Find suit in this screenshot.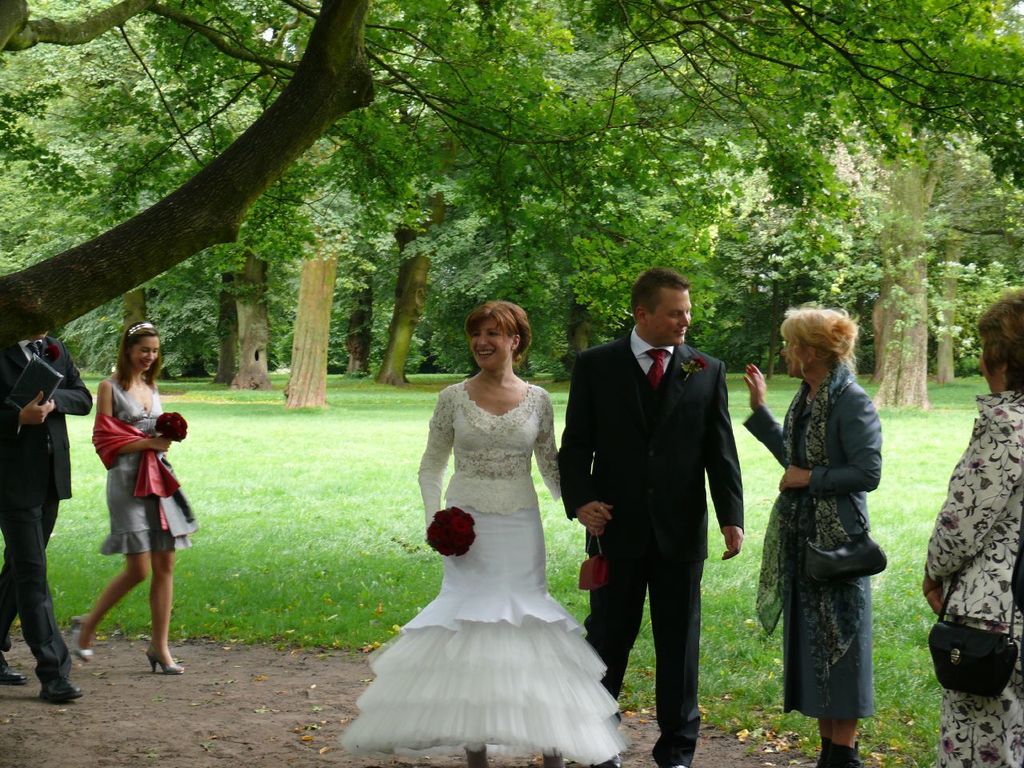
The bounding box for suit is 0 341 93 687.
